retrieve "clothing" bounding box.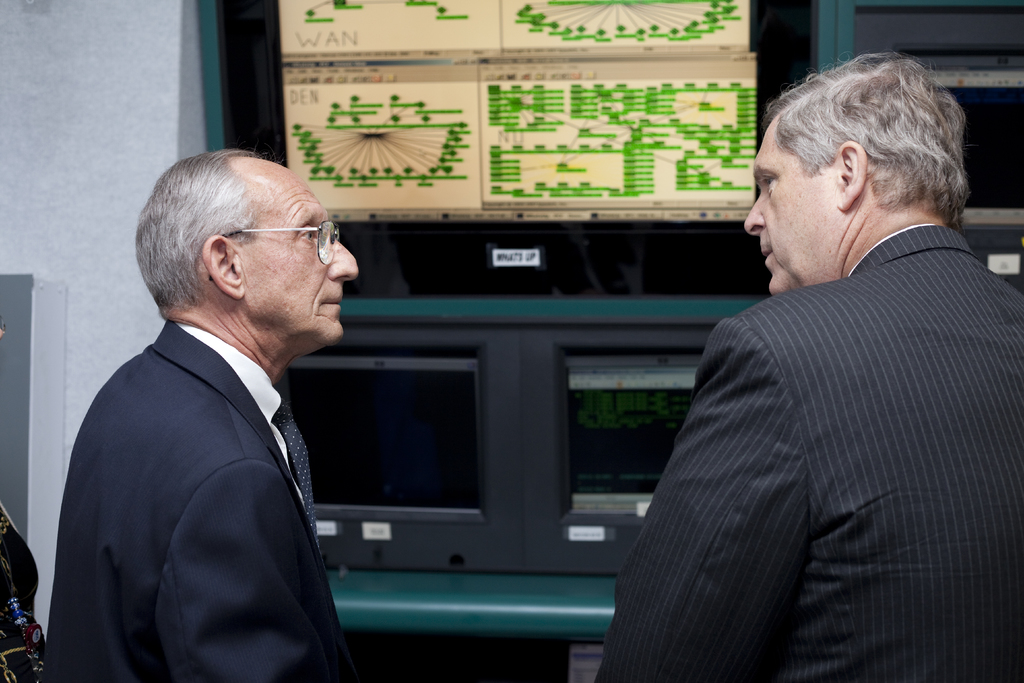
Bounding box: l=40, t=314, r=349, b=682.
